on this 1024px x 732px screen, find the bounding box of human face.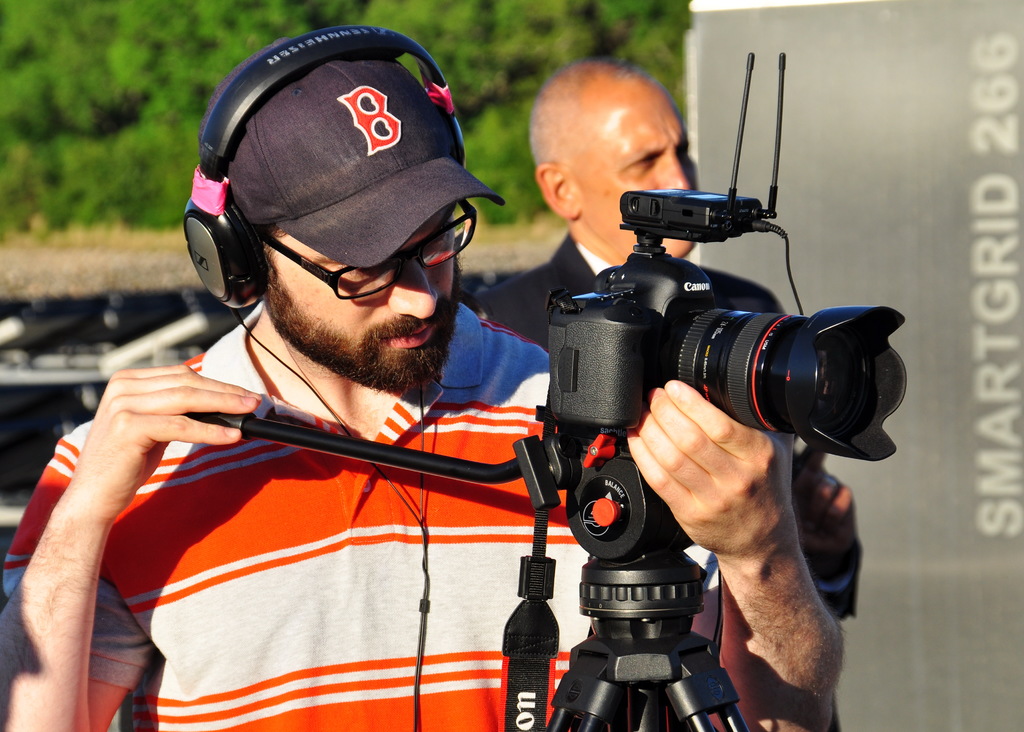
Bounding box: 559, 77, 705, 254.
